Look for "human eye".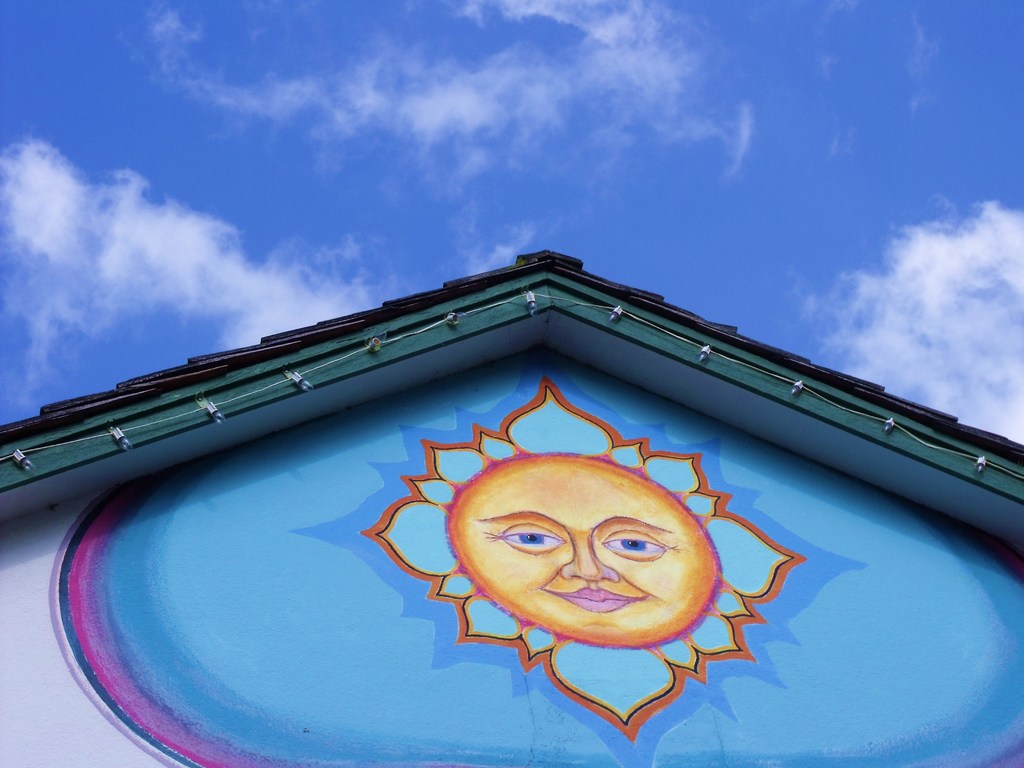
Found: box(498, 525, 563, 556).
